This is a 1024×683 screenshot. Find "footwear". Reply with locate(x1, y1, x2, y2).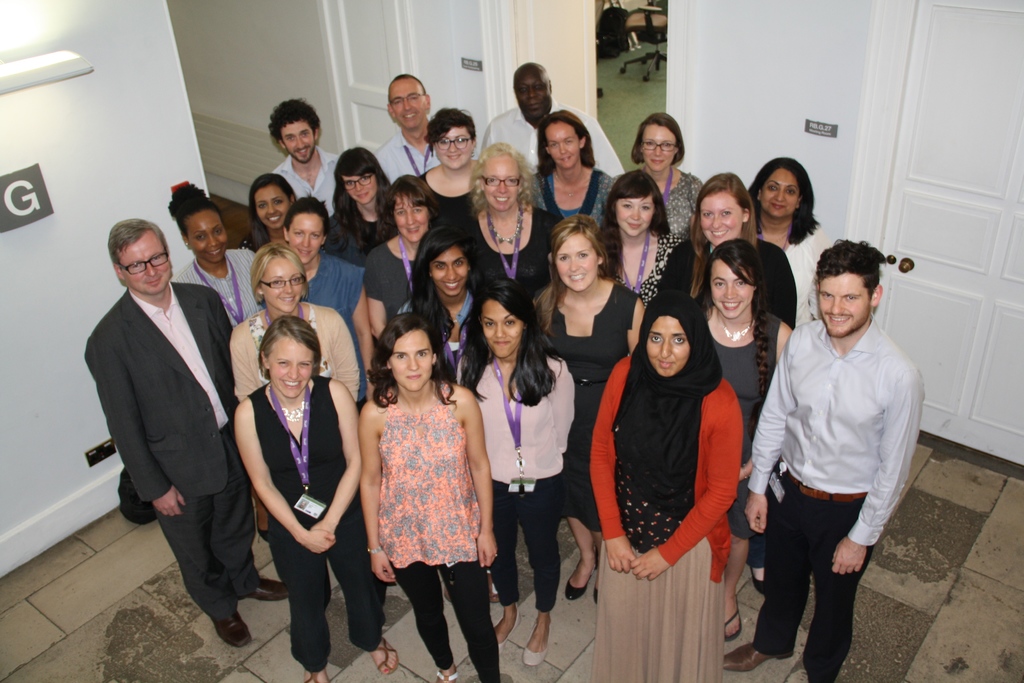
locate(214, 613, 250, 651).
